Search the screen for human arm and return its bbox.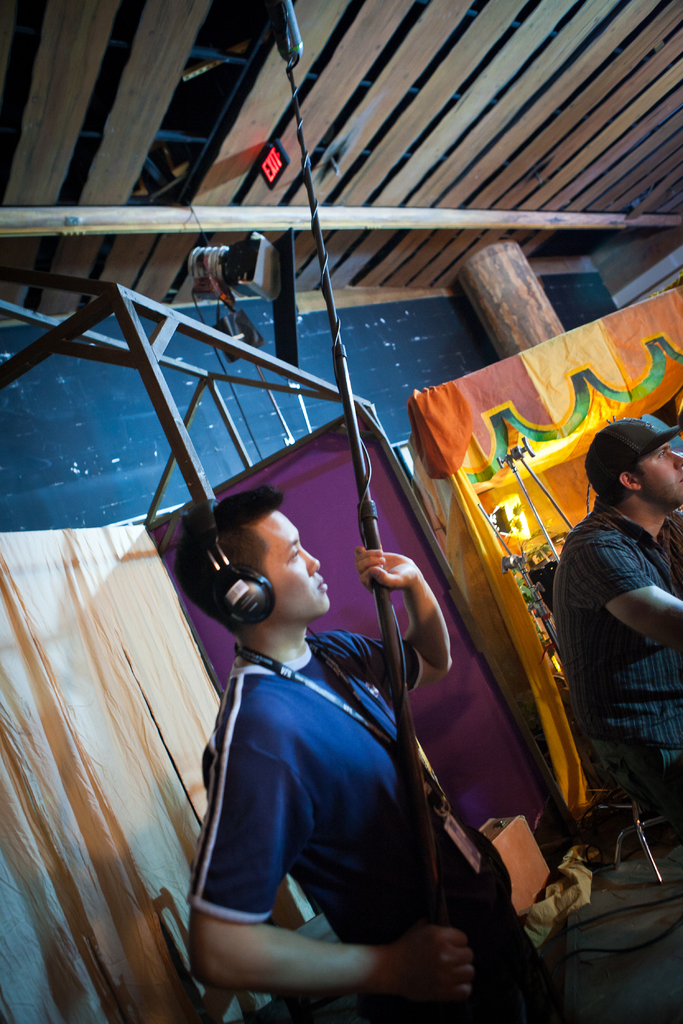
Found: {"left": 575, "top": 519, "right": 682, "bottom": 662}.
